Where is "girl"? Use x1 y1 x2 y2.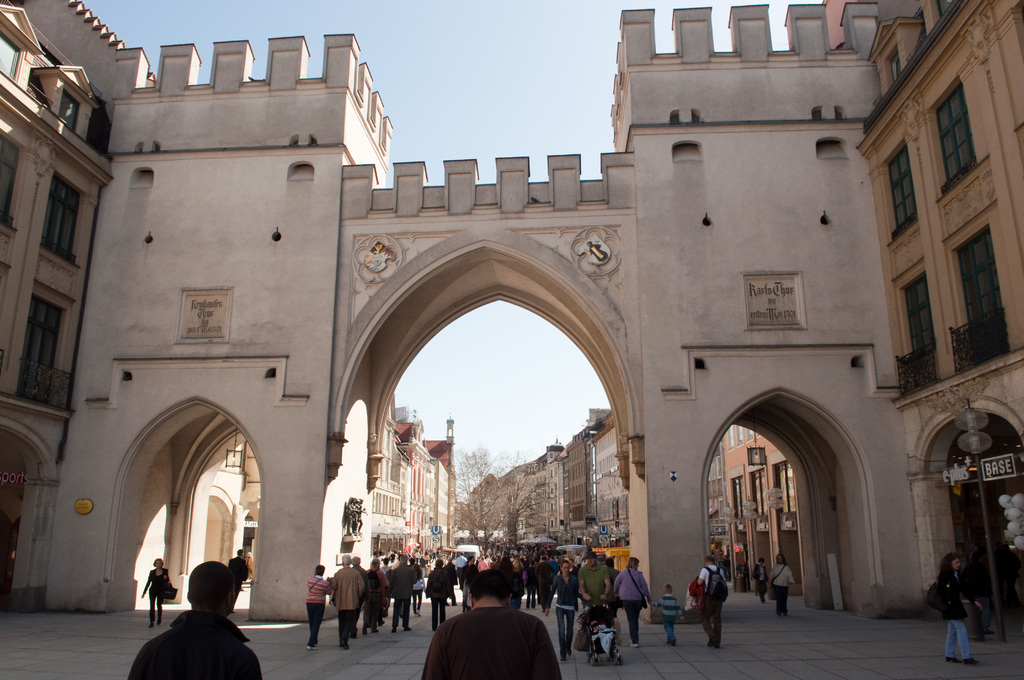
144 555 168 627.
